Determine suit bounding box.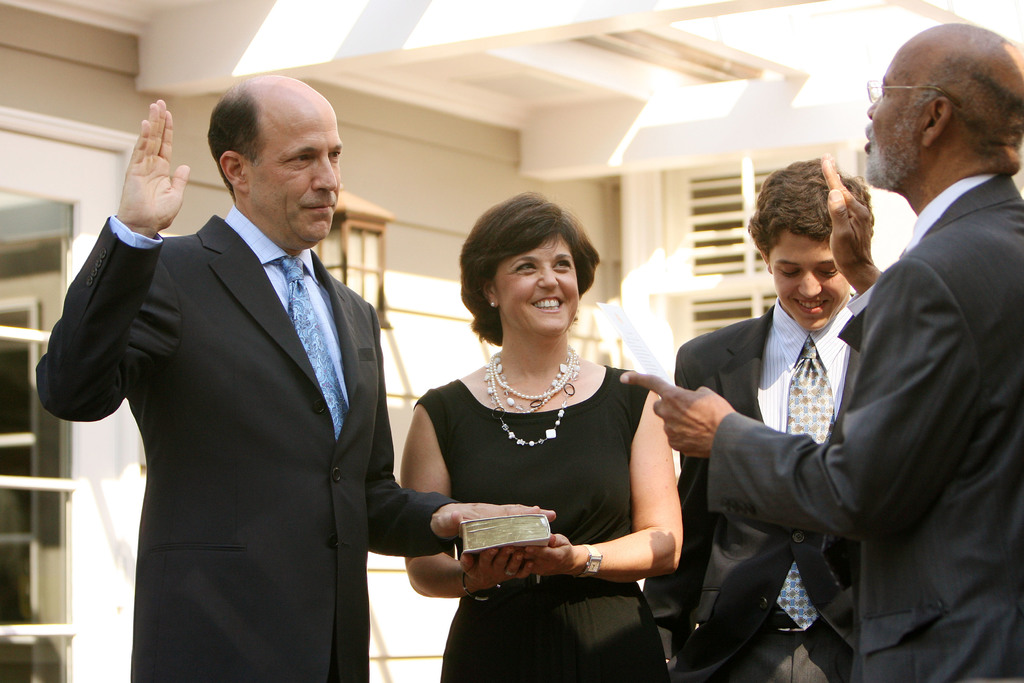
Determined: detection(642, 298, 857, 682).
